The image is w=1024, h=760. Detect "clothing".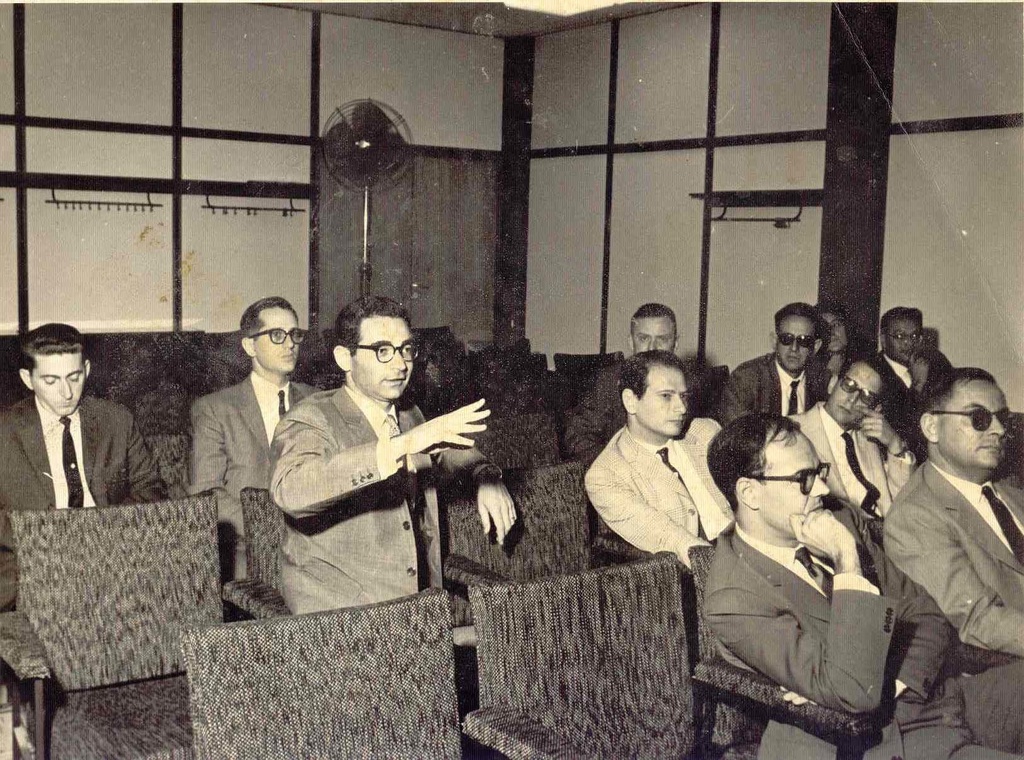
Detection: [x1=774, y1=391, x2=918, y2=526].
